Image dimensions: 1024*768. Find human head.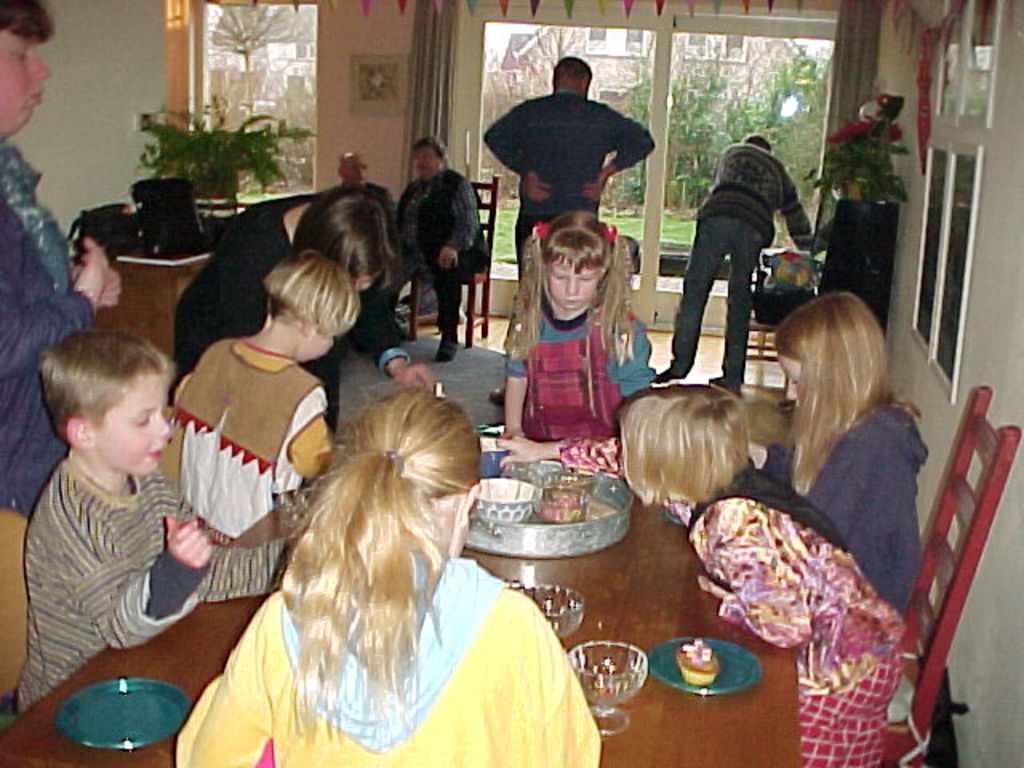
(left=262, top=251, right=366, bottom=362).
